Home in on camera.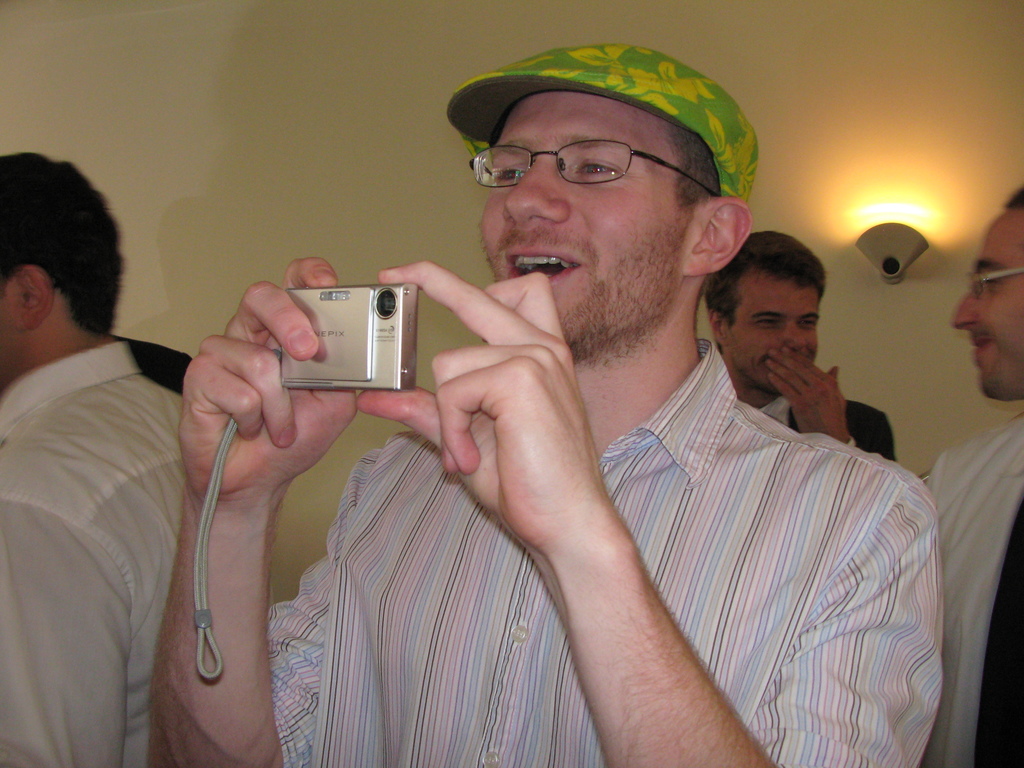
Homed in at 266,269,424,376.
